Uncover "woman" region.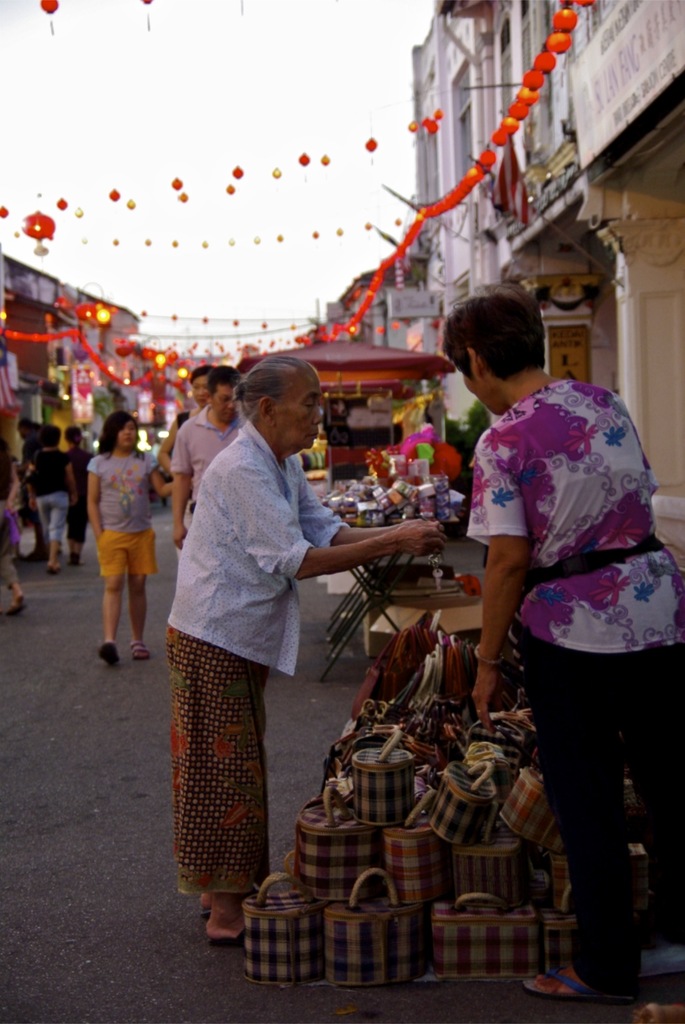
Uncovered: bbox=[437, 277, 684, 1007].
